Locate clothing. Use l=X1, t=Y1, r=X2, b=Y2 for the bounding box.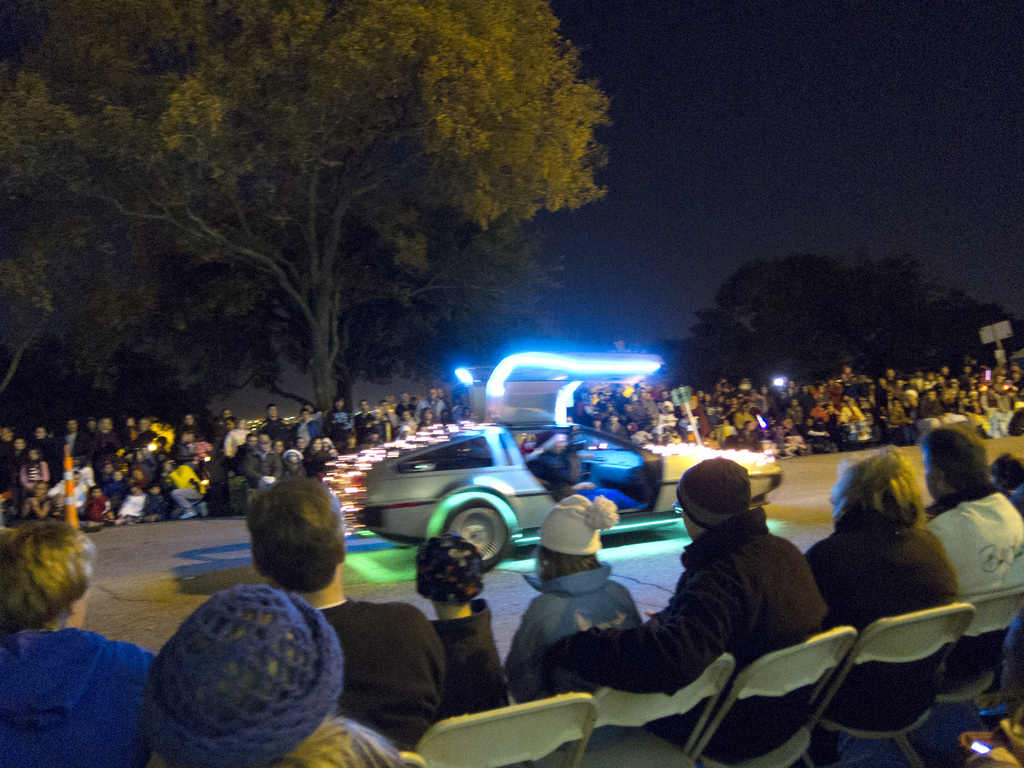
l=842, t=407, r=867, b=432.
